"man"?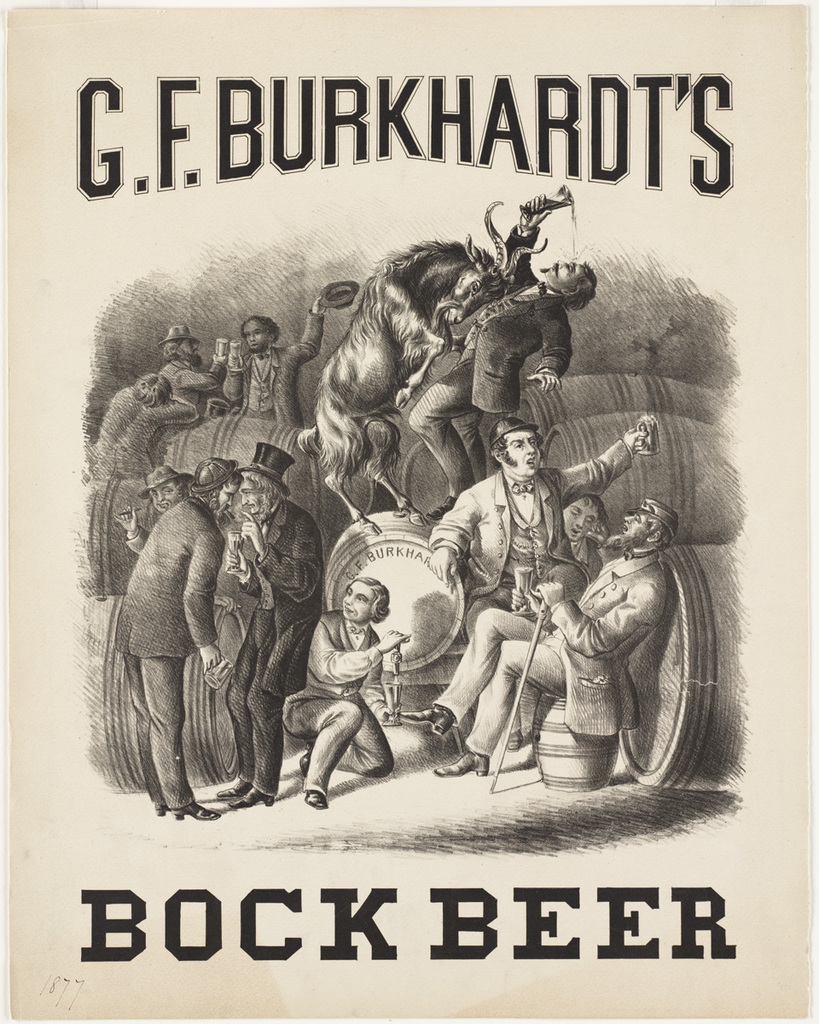
bbox=[410, 192, 594, 509]
